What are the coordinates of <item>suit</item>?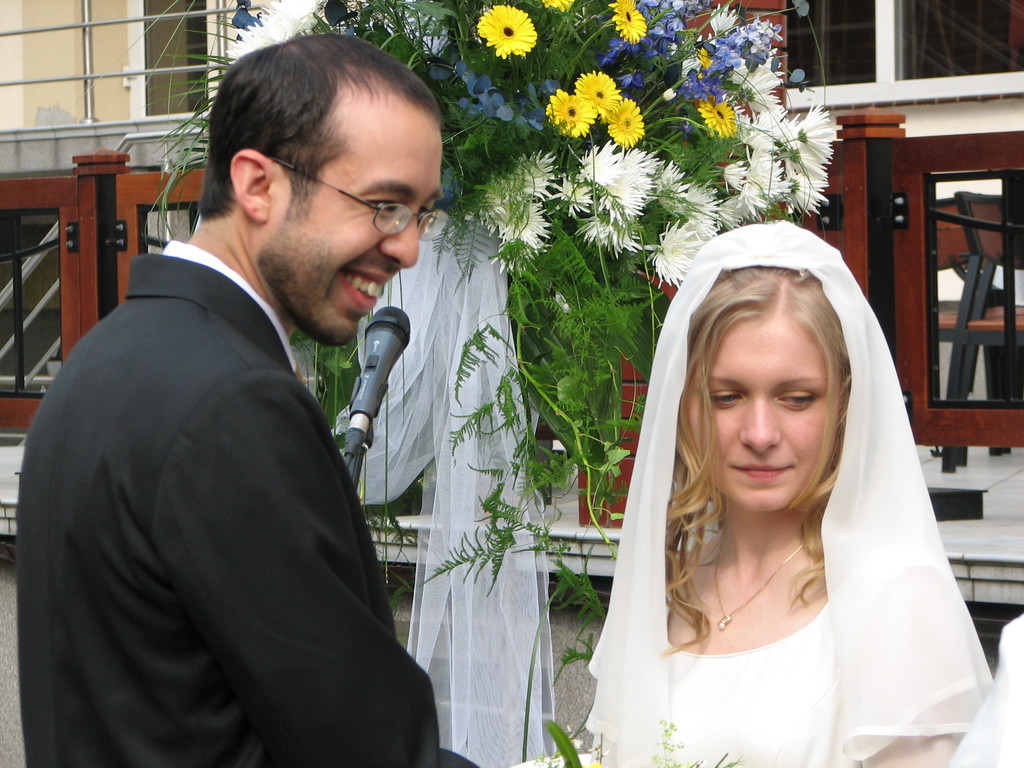
67,209,452,767.
